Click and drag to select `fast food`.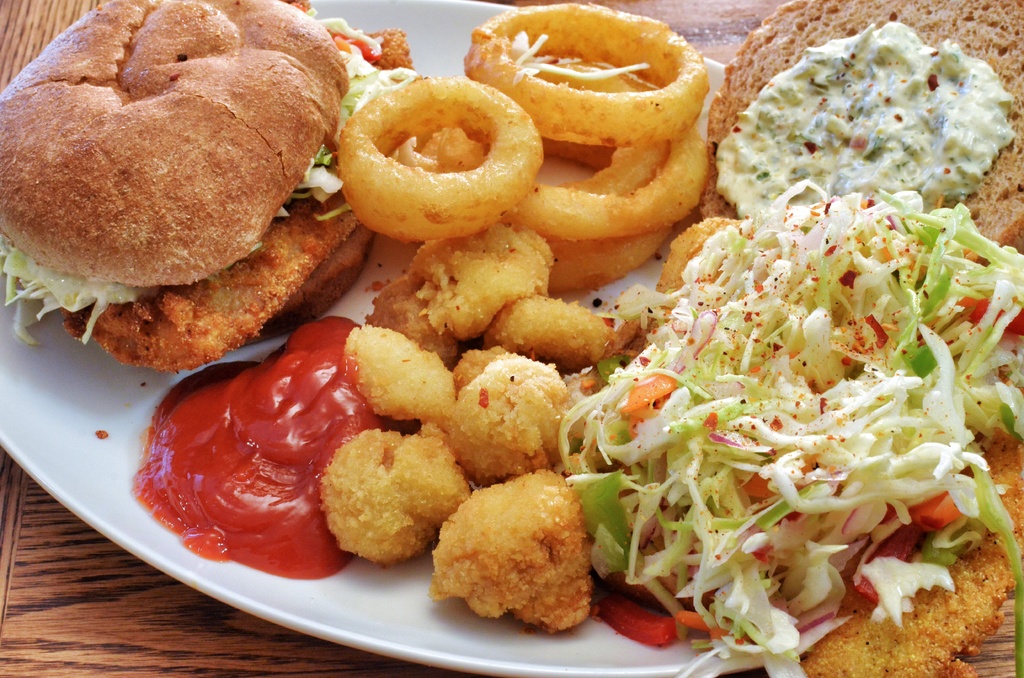
Selection: [x1=403, y1=217, x2=582, y2=335].
